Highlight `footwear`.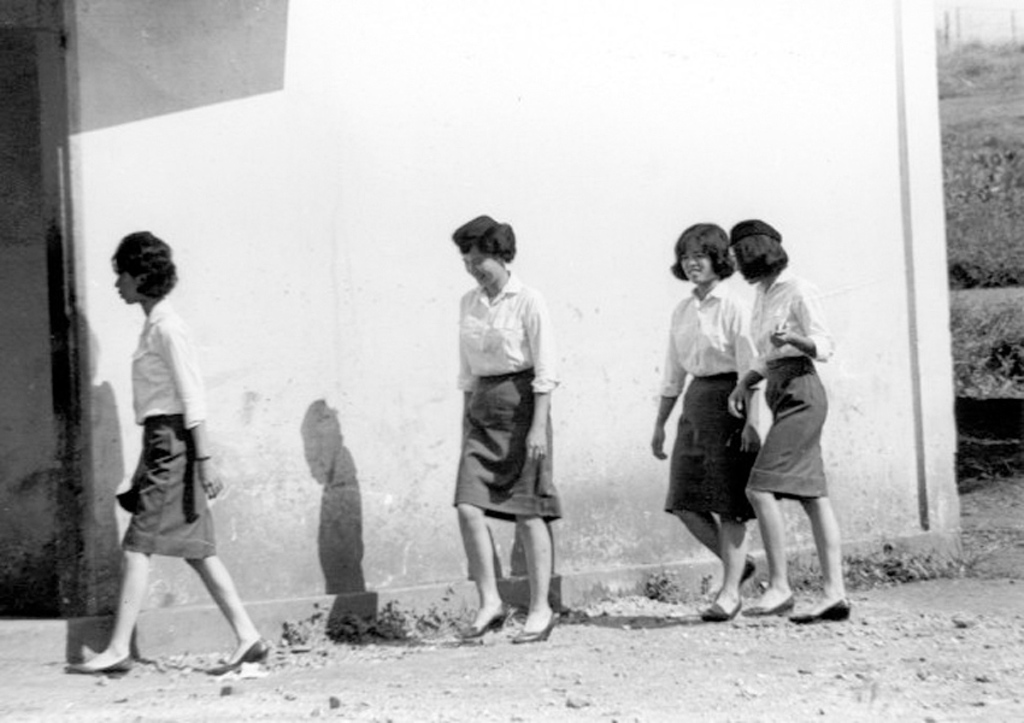
Highlighted region: left=455, top=605, right=511, bottom=641.
